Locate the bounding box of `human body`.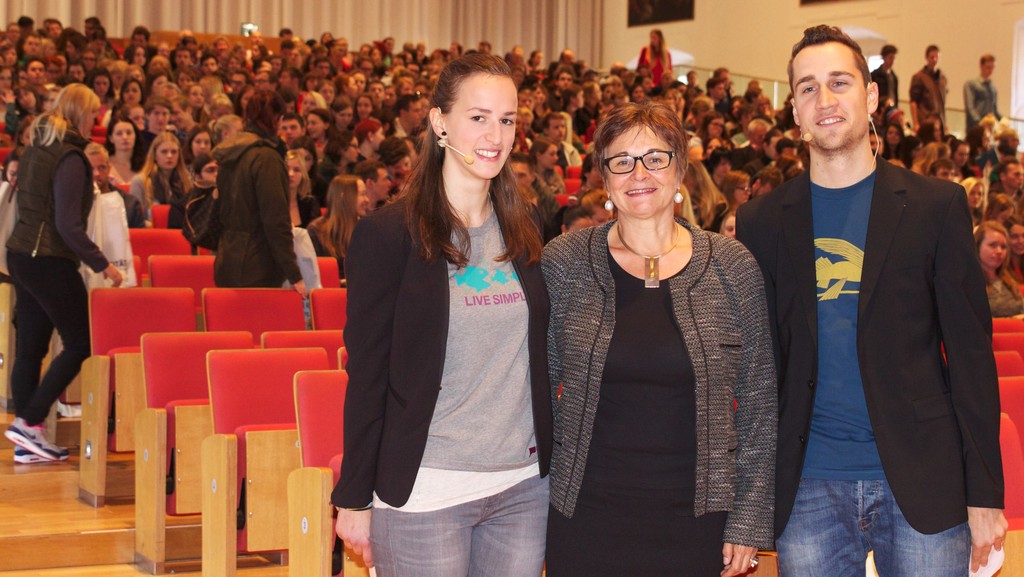
Bounding box: [297, 171, 376, 286].
